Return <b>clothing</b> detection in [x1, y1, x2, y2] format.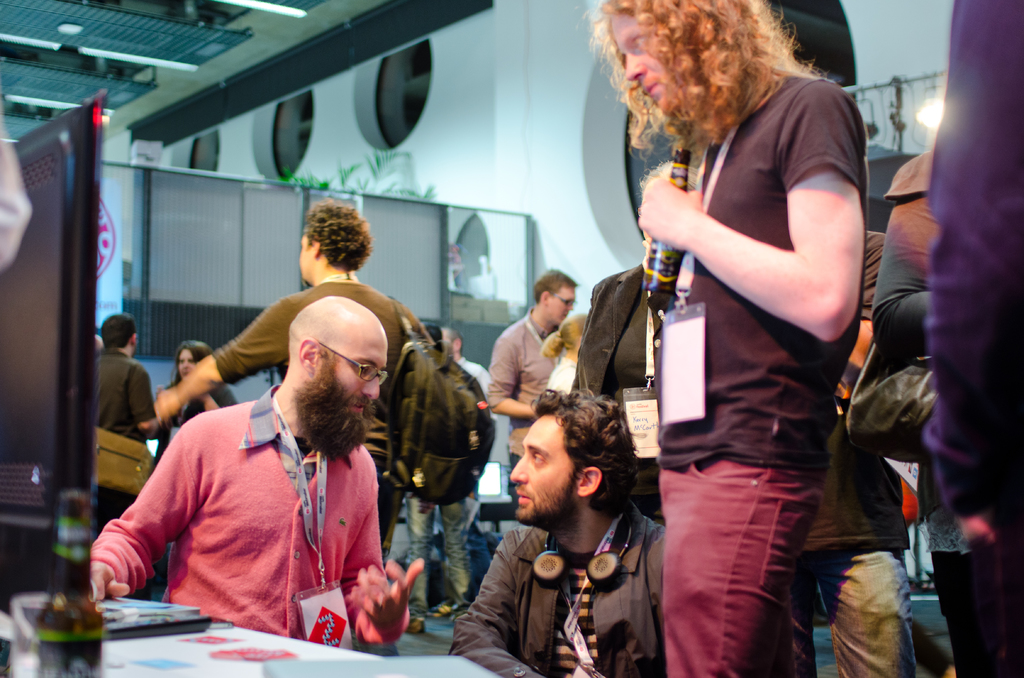
[90, 348, 159, 524].
